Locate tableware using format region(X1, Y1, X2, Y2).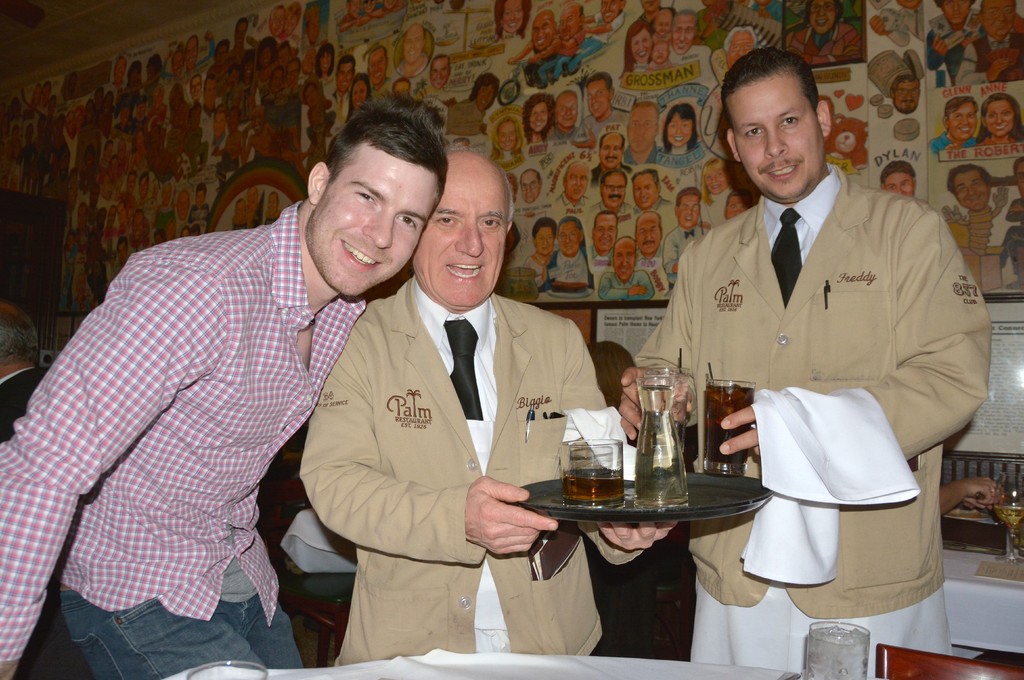
region(186, 660, 269, 678).
